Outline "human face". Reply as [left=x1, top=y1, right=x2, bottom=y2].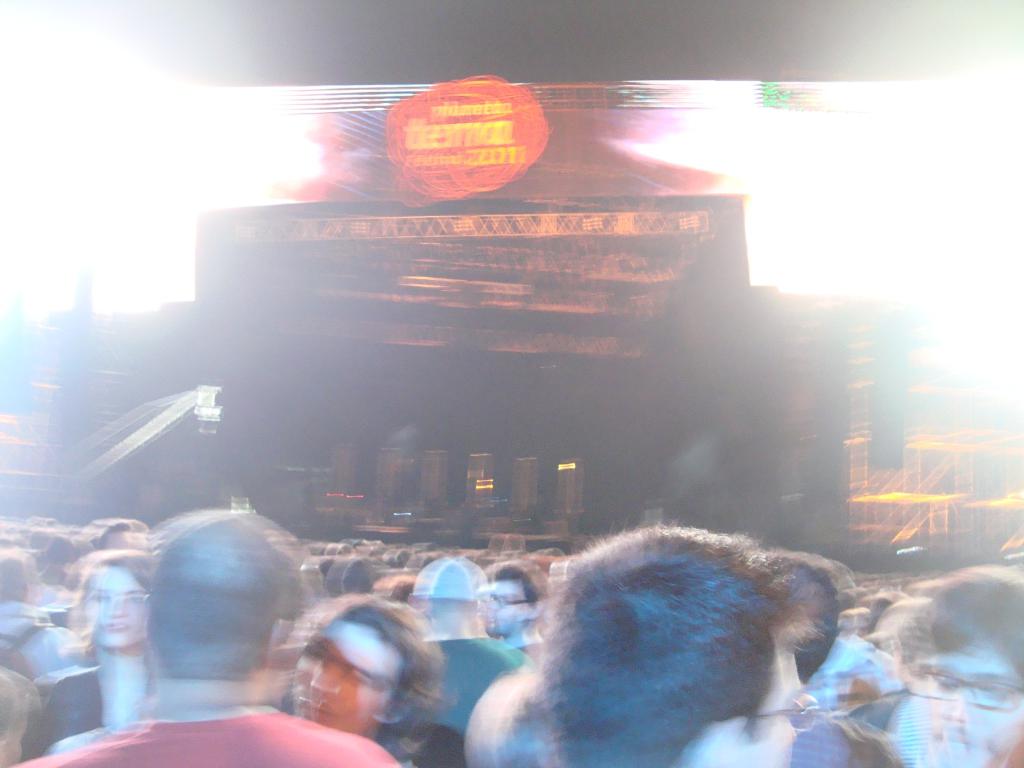
[left=298, top=622, right=404, bottom=735].
